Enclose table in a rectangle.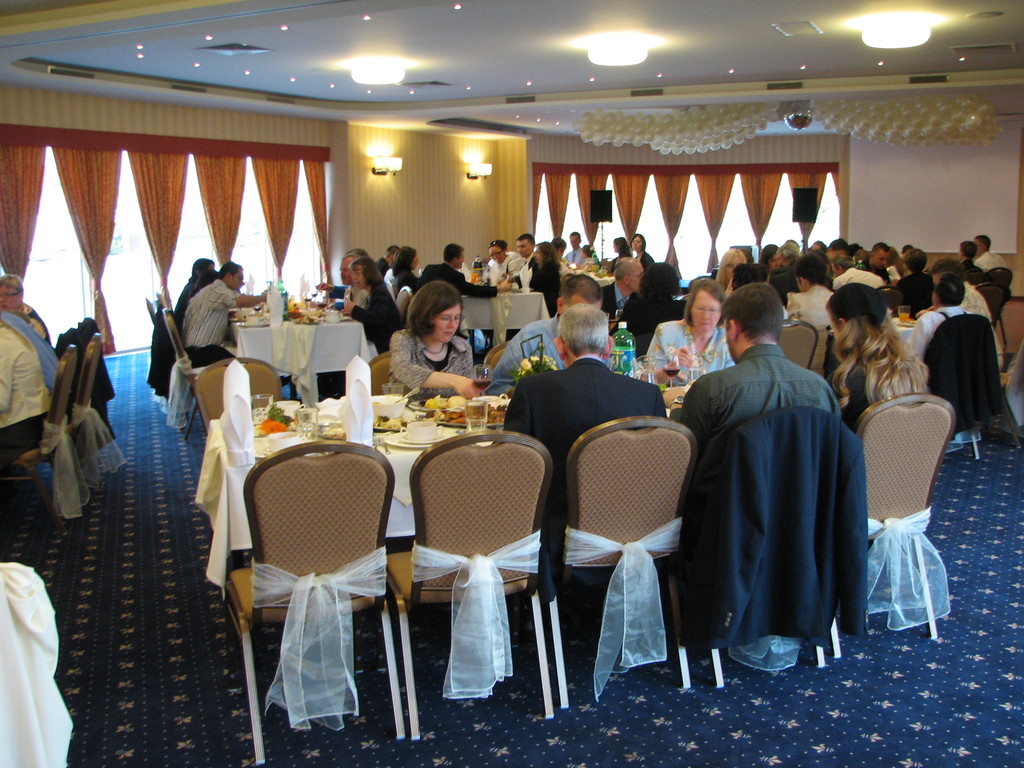
x1=230, y1=296, x2=371, y2=398.
